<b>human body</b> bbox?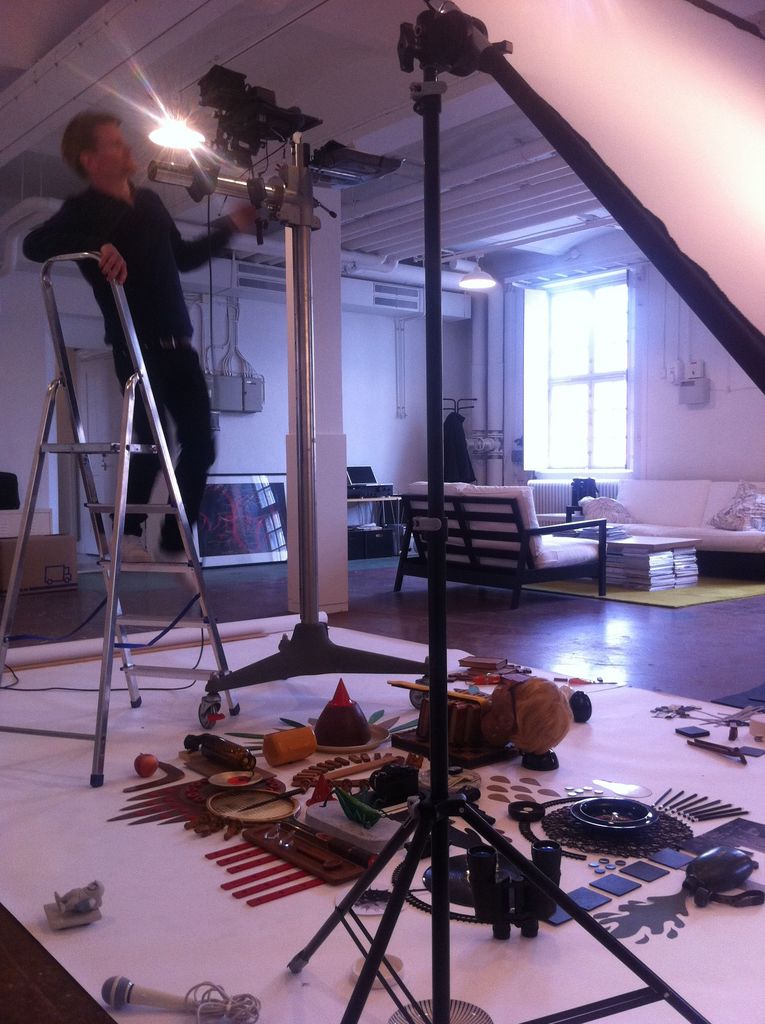
52,99,199,515
